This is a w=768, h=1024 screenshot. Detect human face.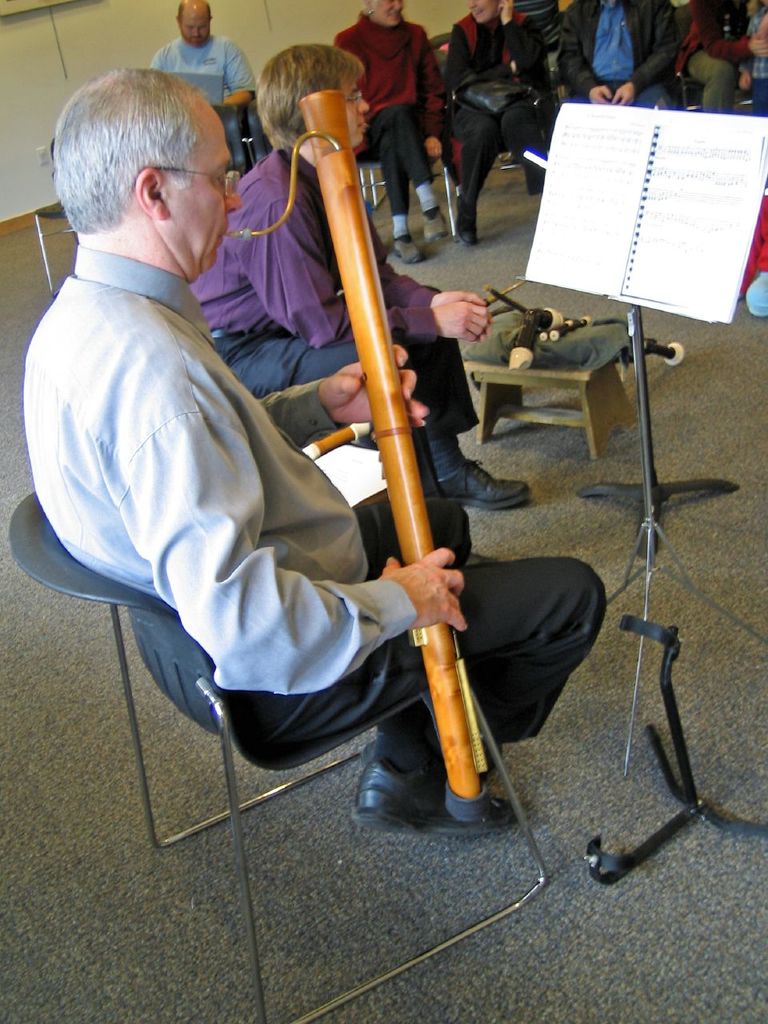
left=372, top=0, right=398, bottom=26.
